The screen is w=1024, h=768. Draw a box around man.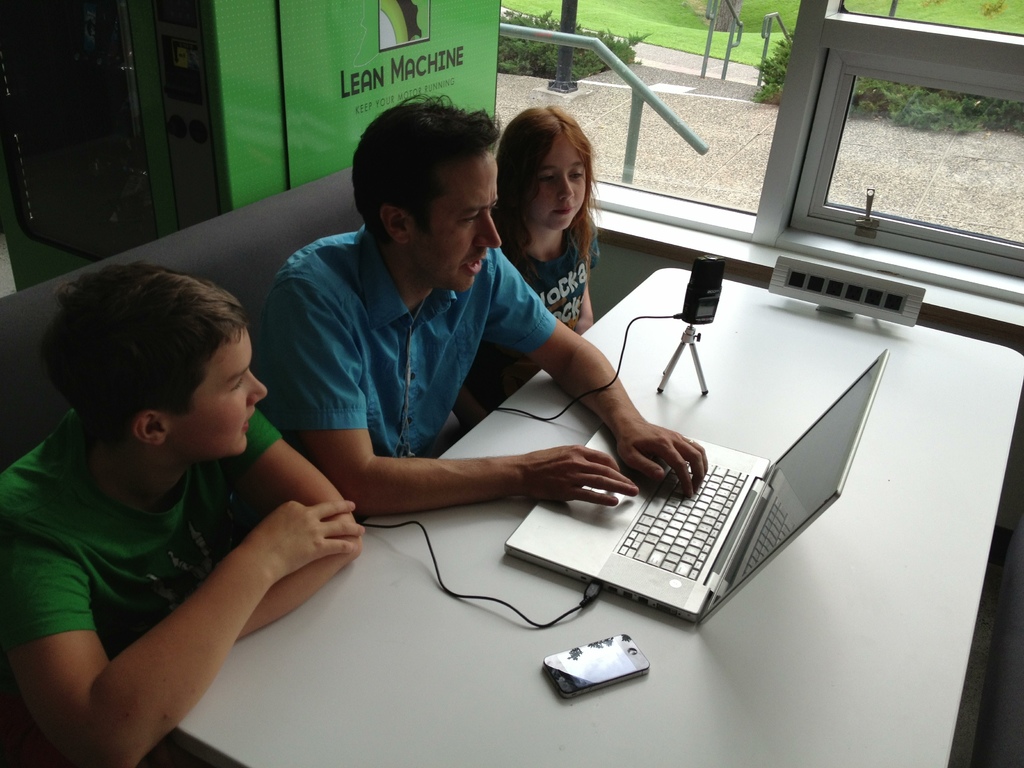
(0,248,381,762).
